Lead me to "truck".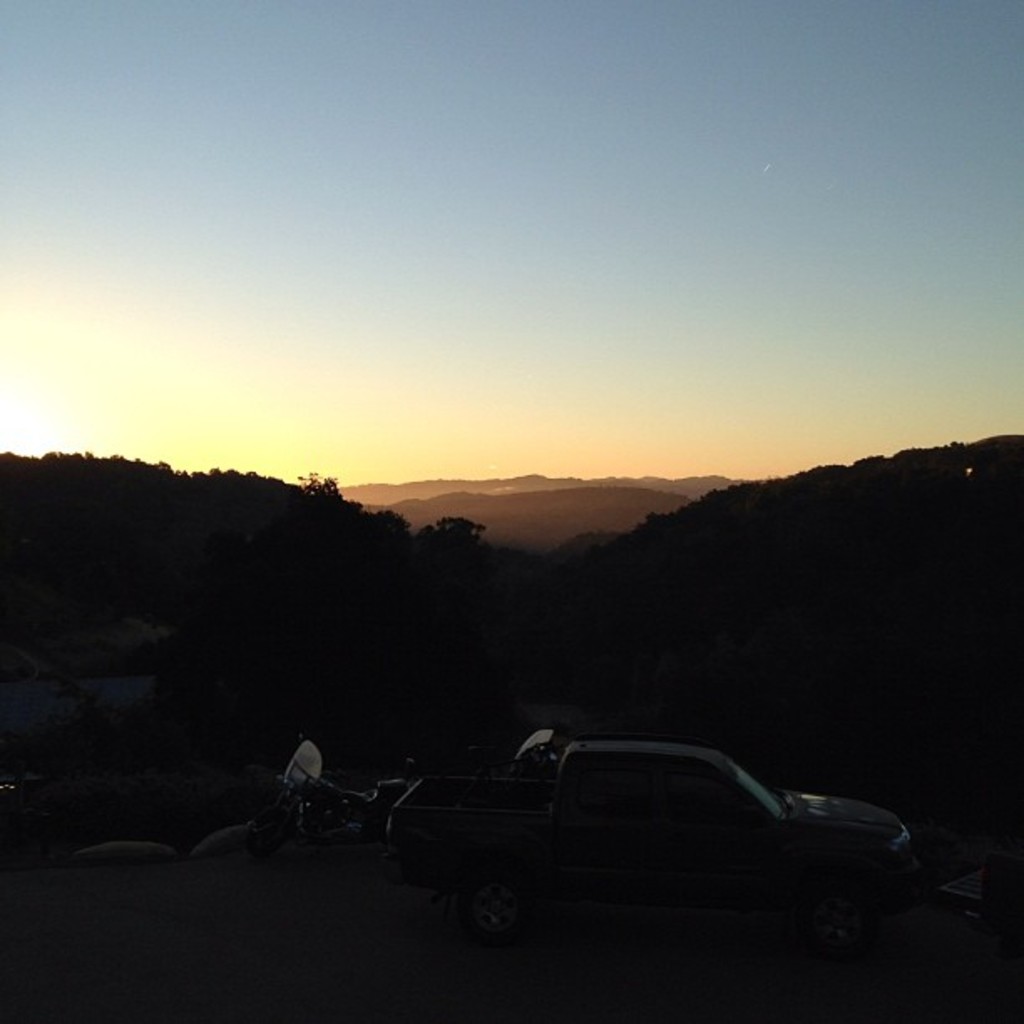
Lead to <region>330, 735, 935, 974</region>.
